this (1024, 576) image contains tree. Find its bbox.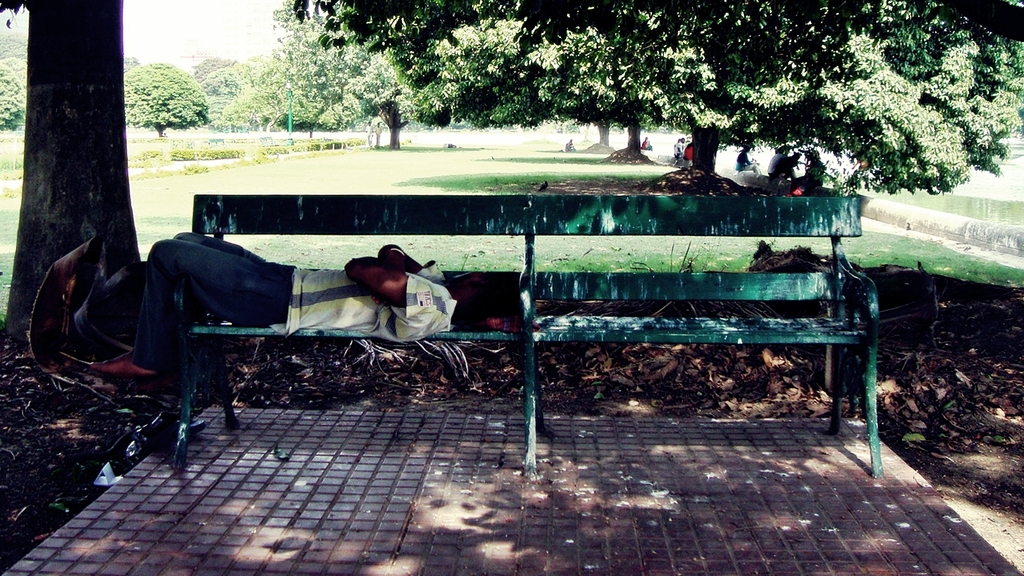
[271,13,640,148].
